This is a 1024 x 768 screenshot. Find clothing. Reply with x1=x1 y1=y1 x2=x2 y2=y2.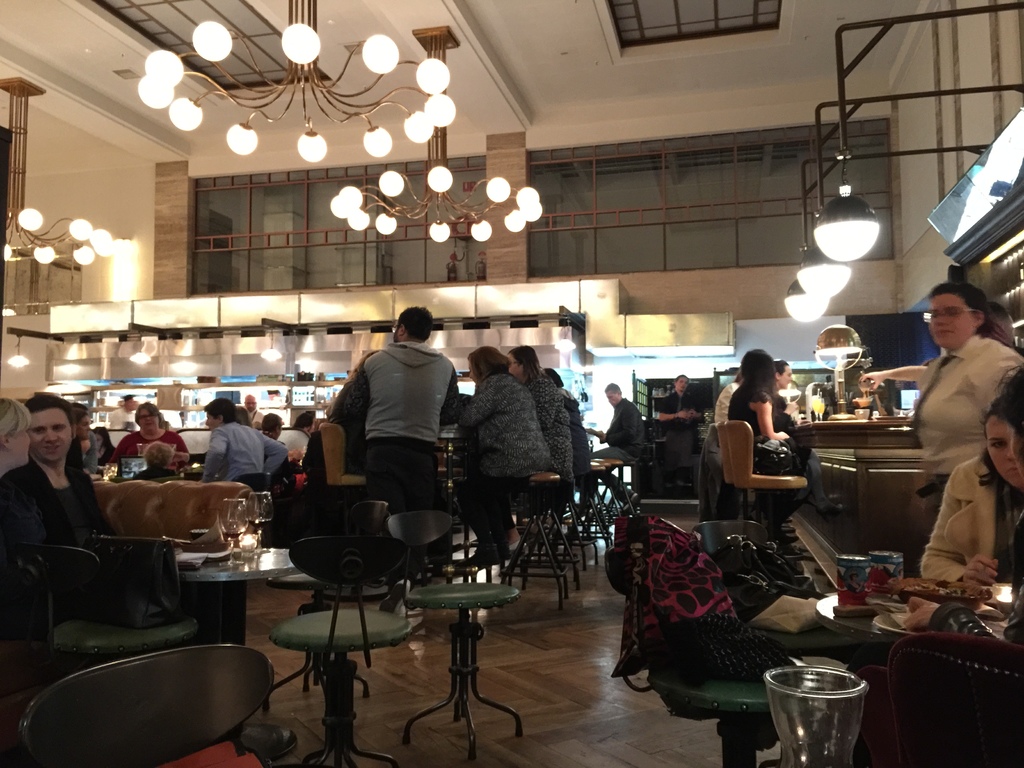
x1=904 y1=336 x2=1023 y2=460.
